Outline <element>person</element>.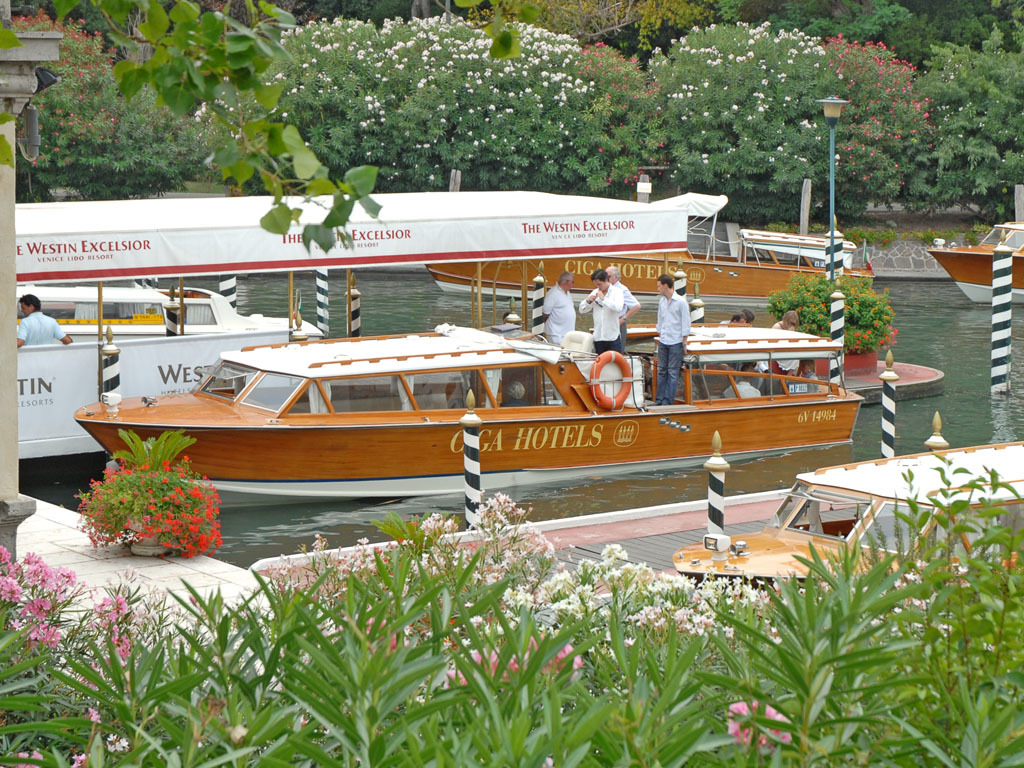
Outline: <bbox>649, 274, 691, 406</bbox>.
